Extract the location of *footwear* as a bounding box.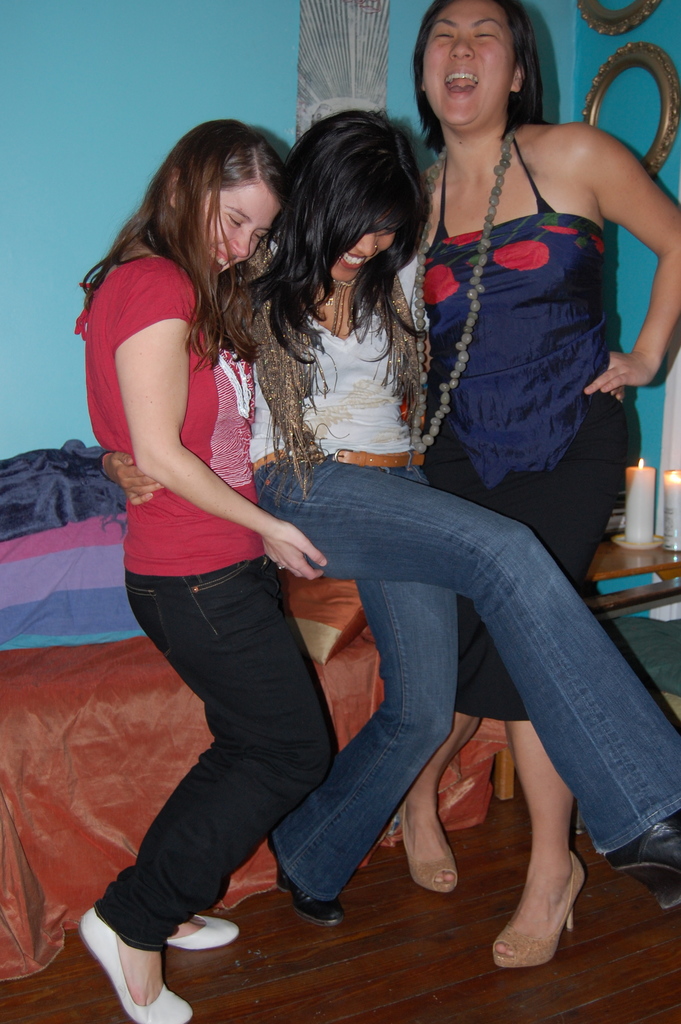
(left=265, top=837, right=342, bottom=922).
